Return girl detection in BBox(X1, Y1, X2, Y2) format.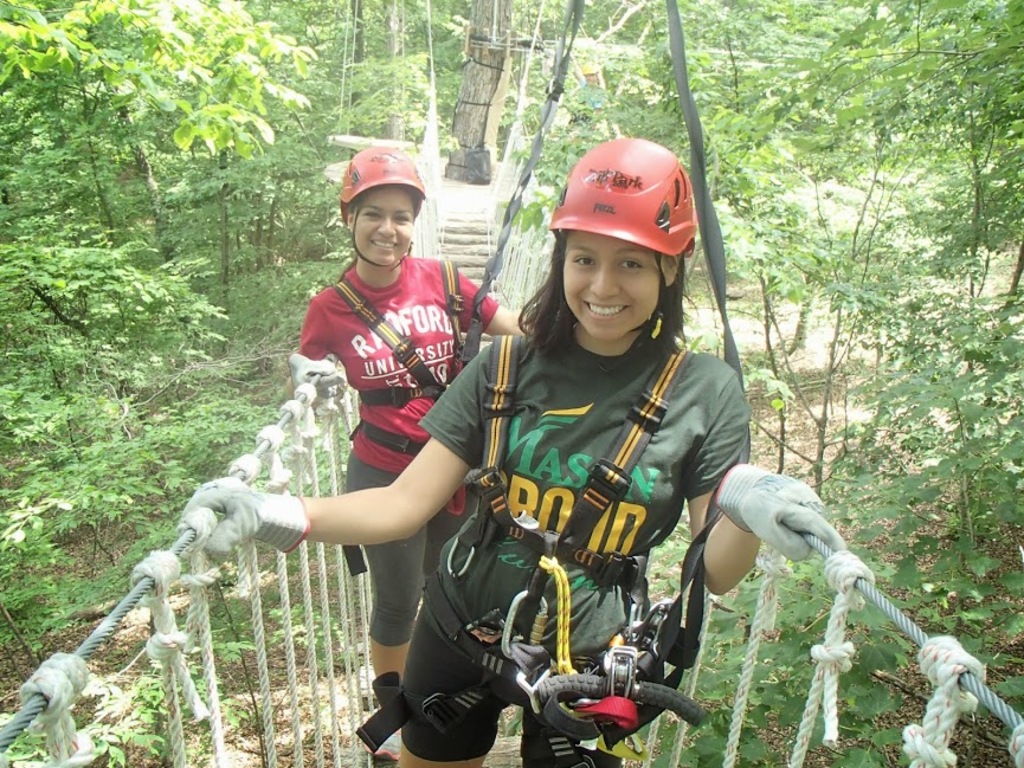
BBox(289, 148, 523, 762).
